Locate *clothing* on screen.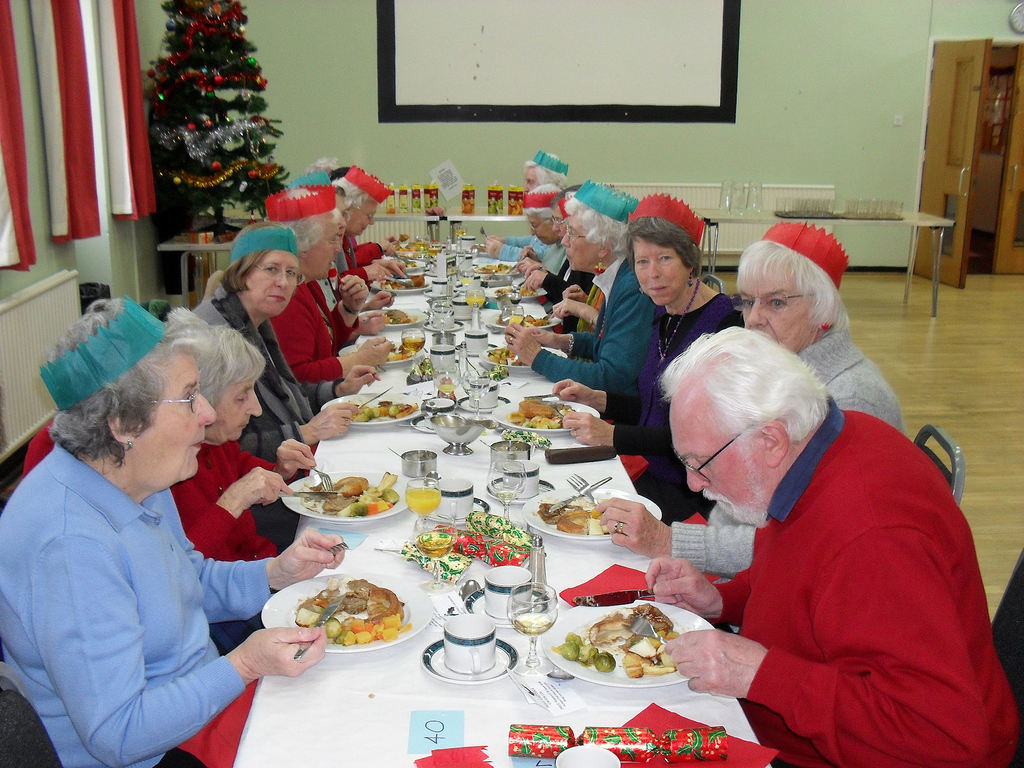
On screen at bbox=[675, 328, 911, 573].
